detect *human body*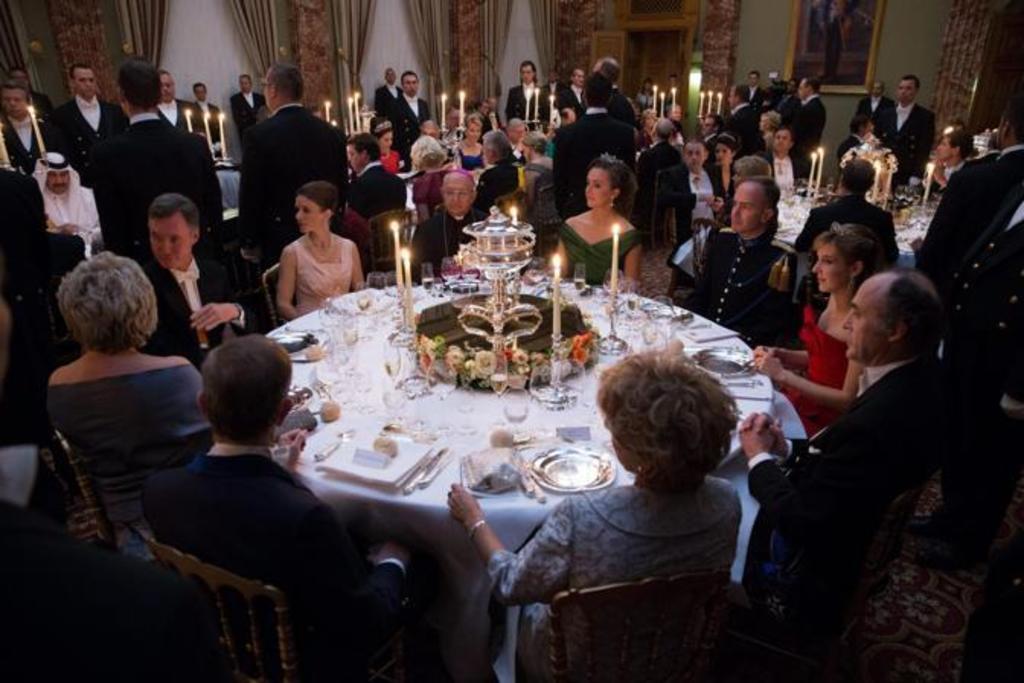
detection(152, 99, 192, 133)
